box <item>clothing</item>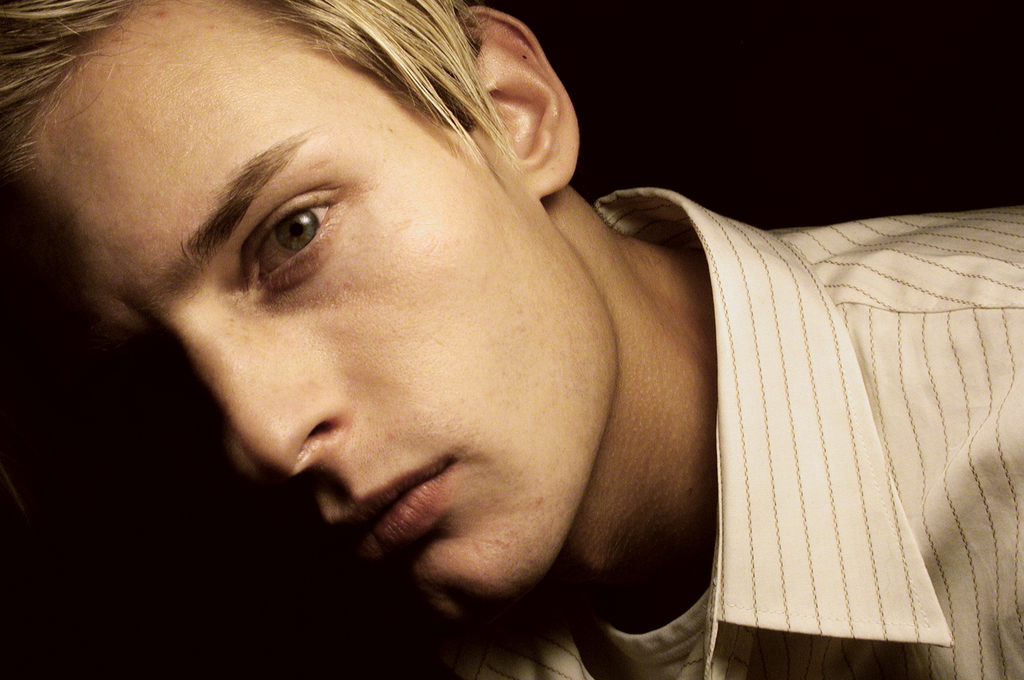
[407,186,1023,679]
